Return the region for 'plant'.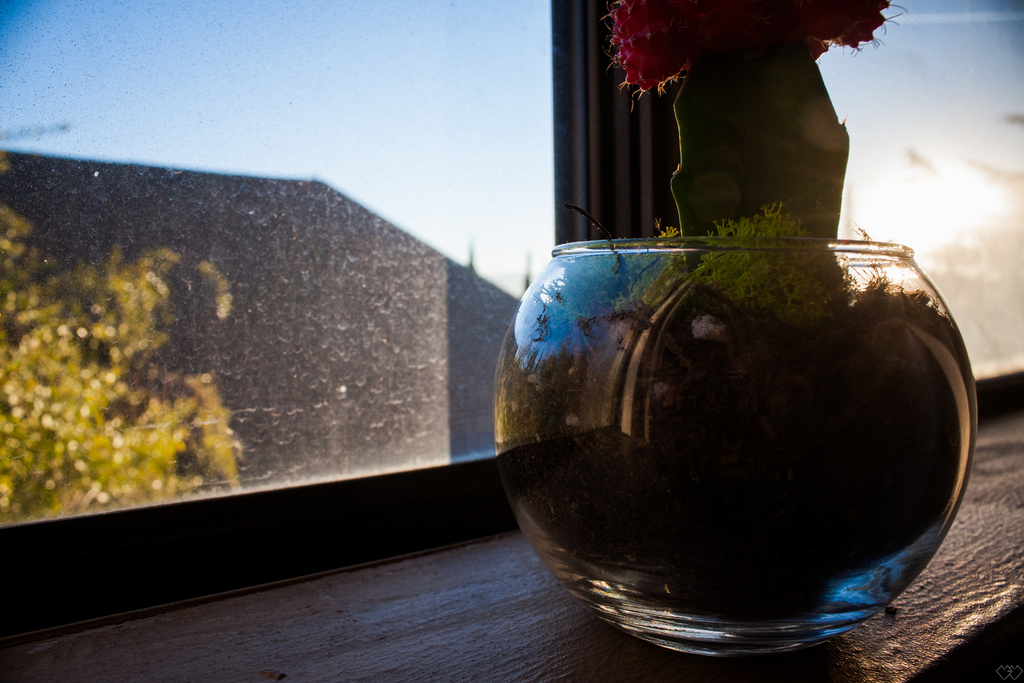
(0,124,241,507).
